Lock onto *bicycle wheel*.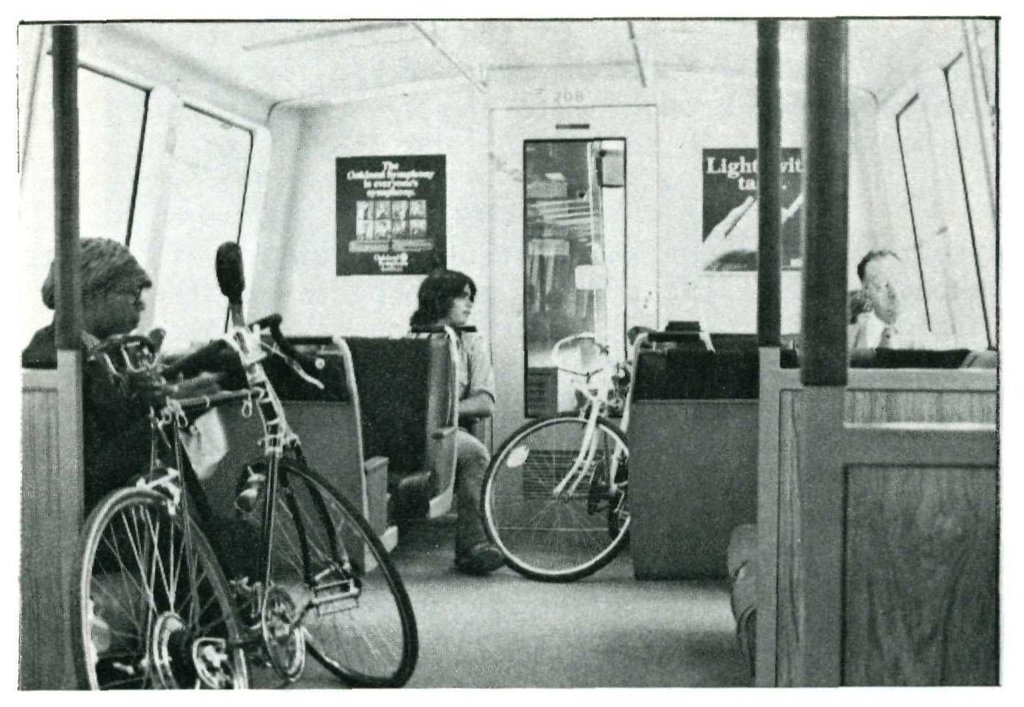
Locked: <bbox>479, 416, 640, 583</bbox>.
